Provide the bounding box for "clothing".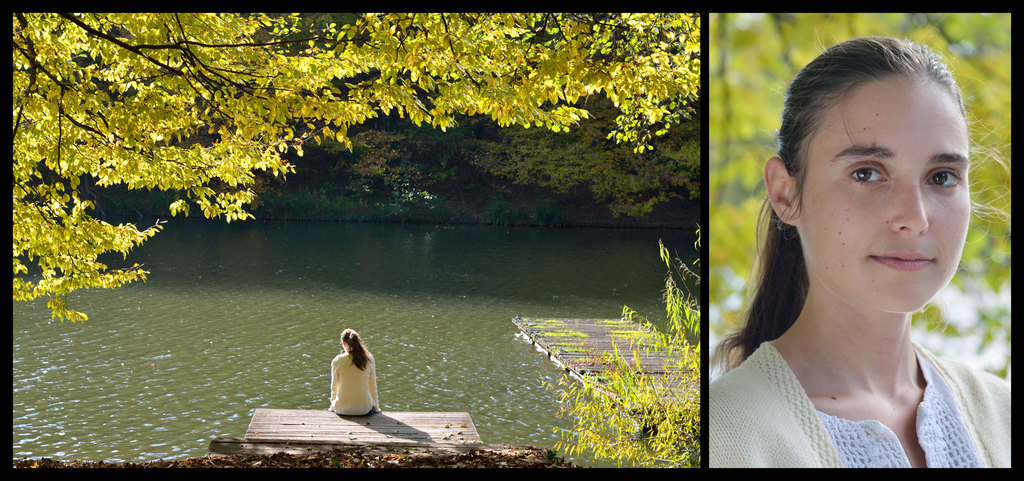
select_region(326, 346, 378, 425).
